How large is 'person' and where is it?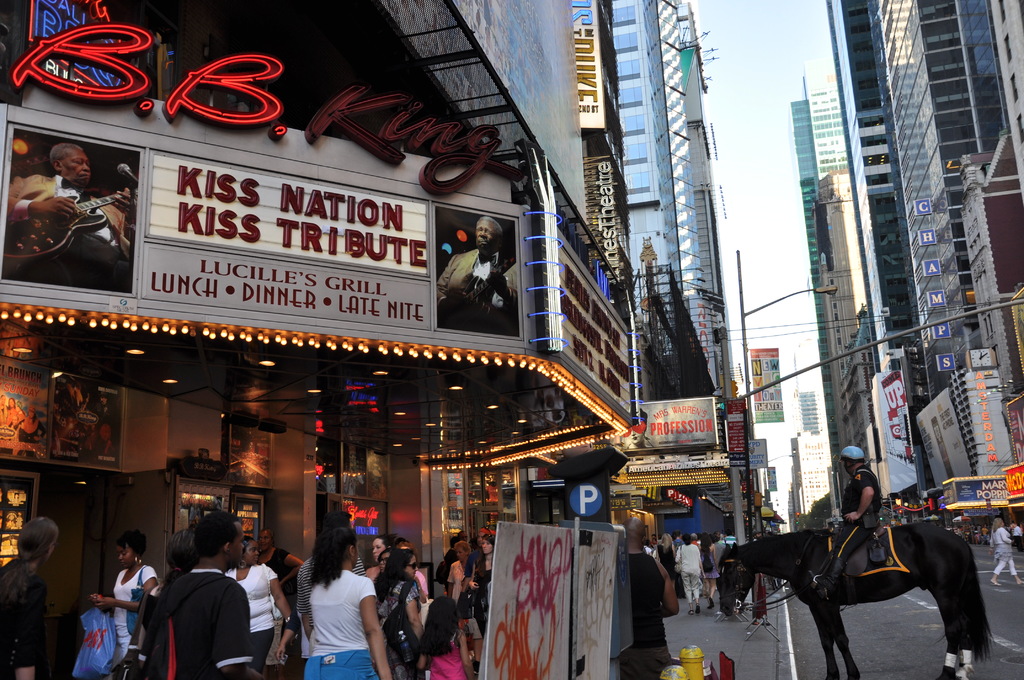
Bounding box: [x1=0, y1=145, x2=132, y2=296].
